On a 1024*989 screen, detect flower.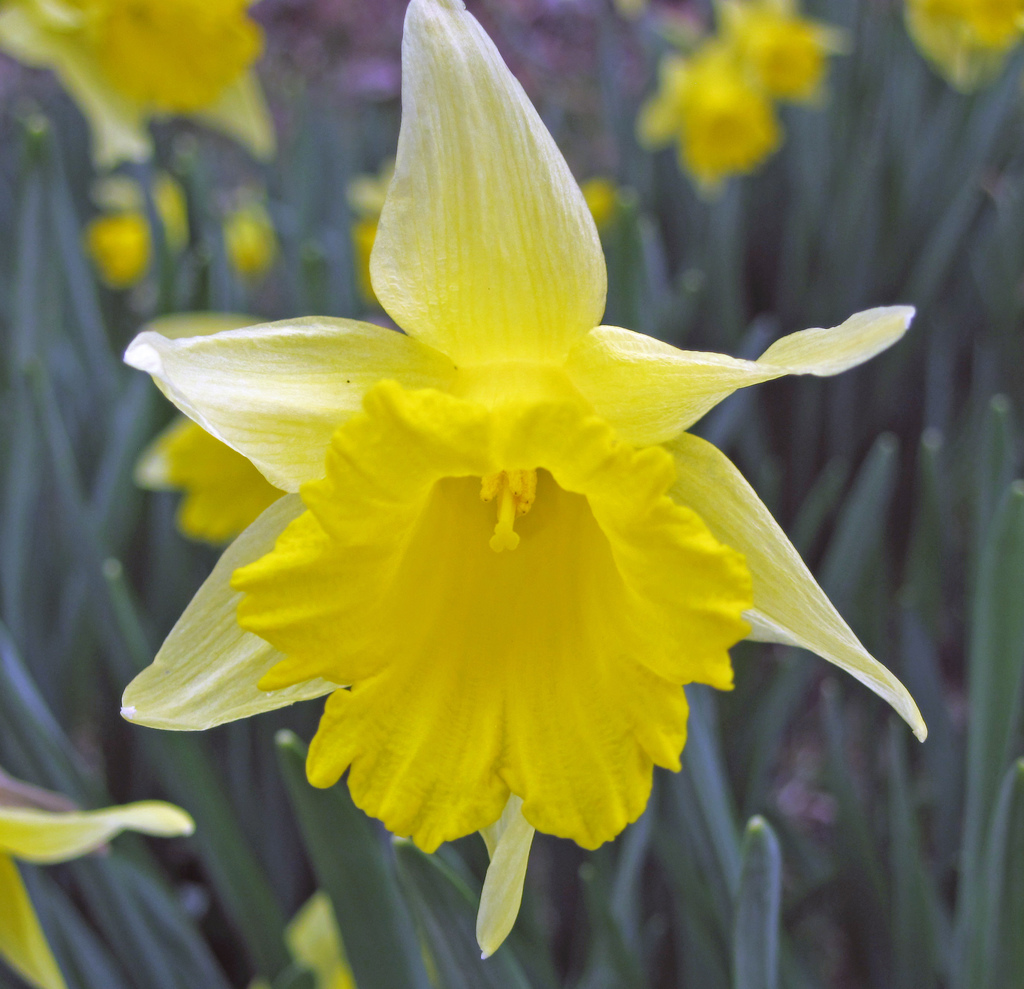
l=712, t=1, r=836, b=107.
